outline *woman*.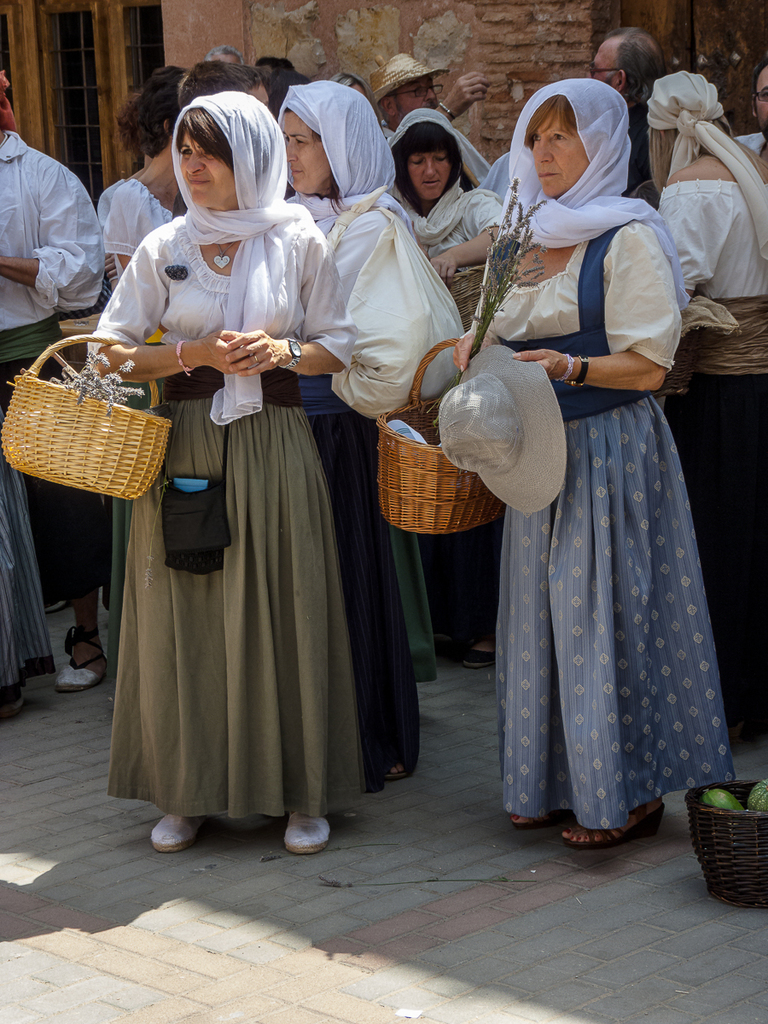
Outline: (86,65,203,707).
